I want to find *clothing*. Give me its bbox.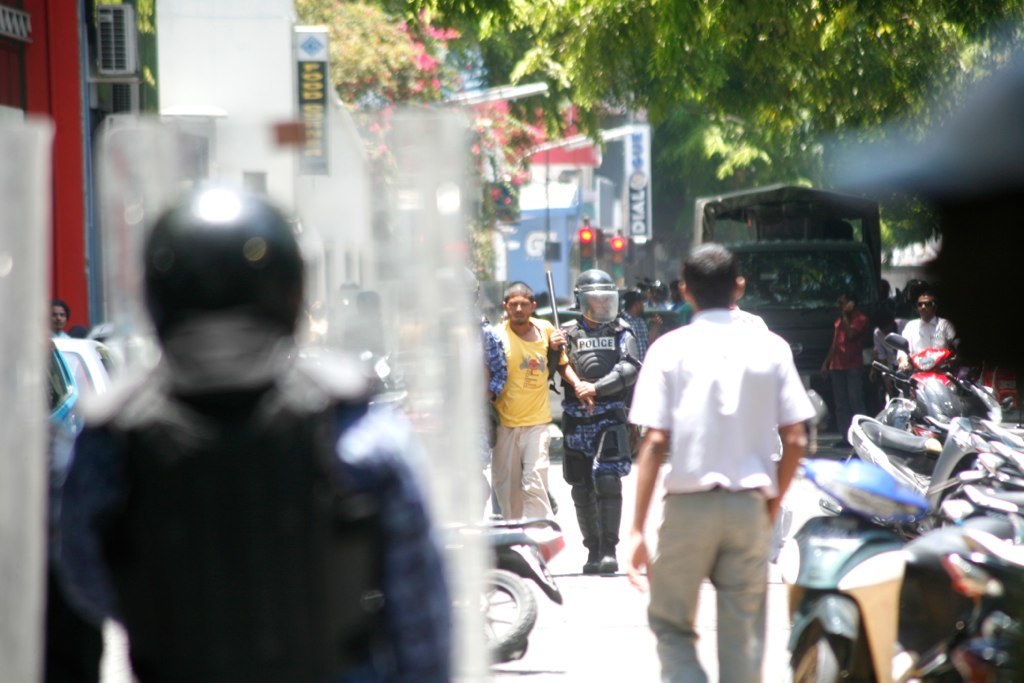
639 279 814 638.
